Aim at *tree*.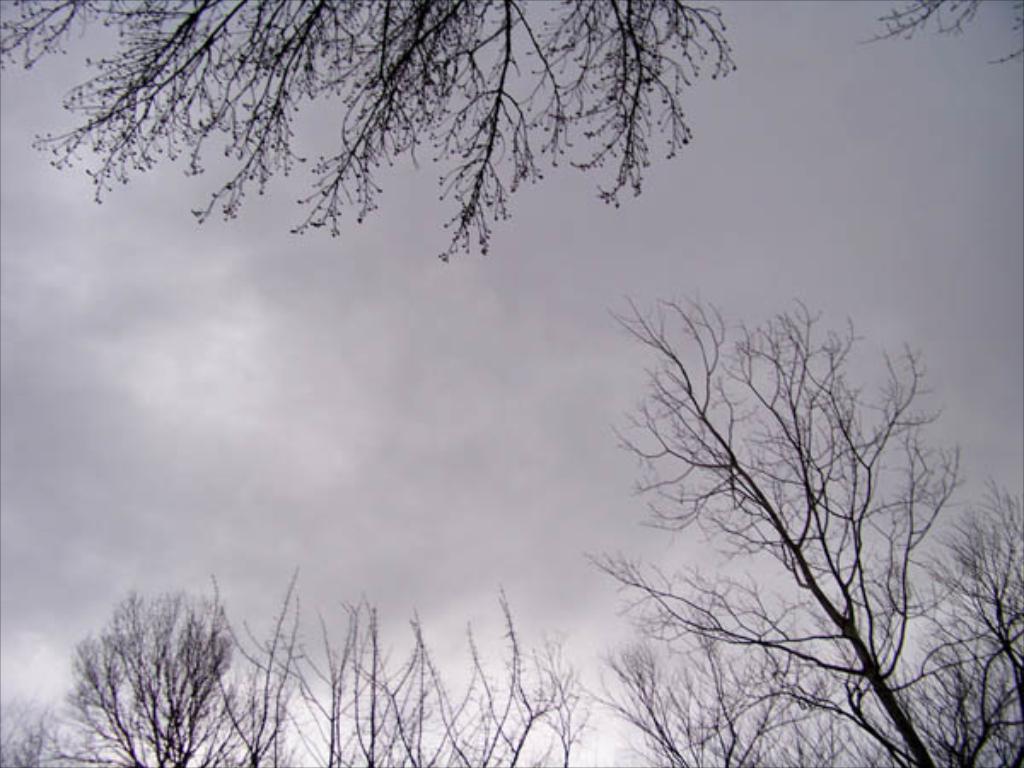
Aimed at [609, 271, 978, 748].
